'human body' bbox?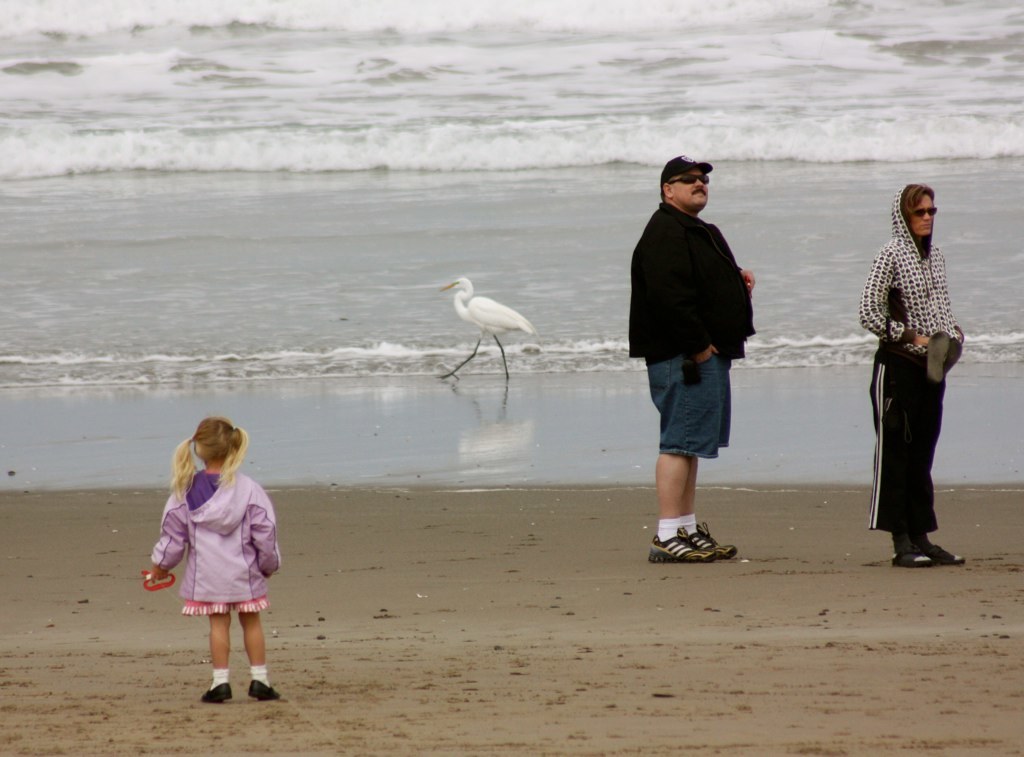
[151,418,280,701]
